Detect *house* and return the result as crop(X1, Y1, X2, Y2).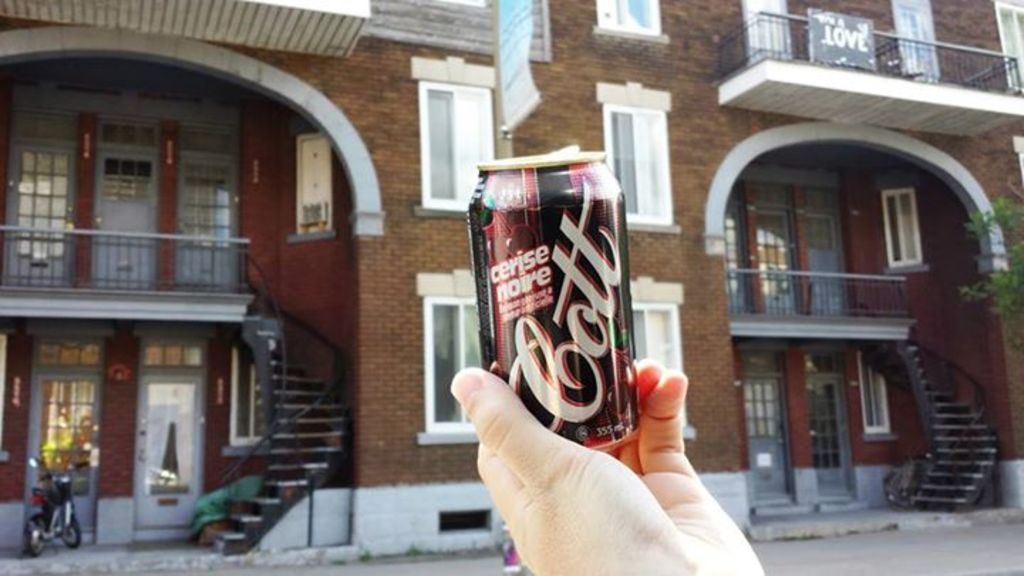
crop(0, 0, 505, 575).
